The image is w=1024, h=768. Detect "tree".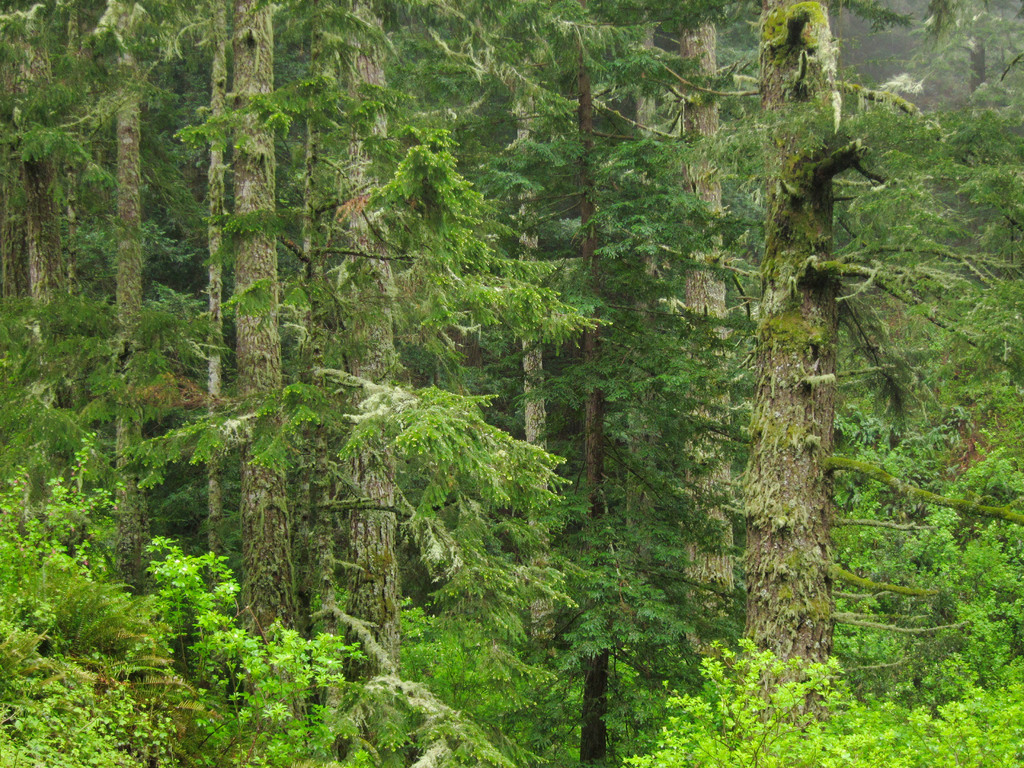
Detection: [459,2,691,767].
